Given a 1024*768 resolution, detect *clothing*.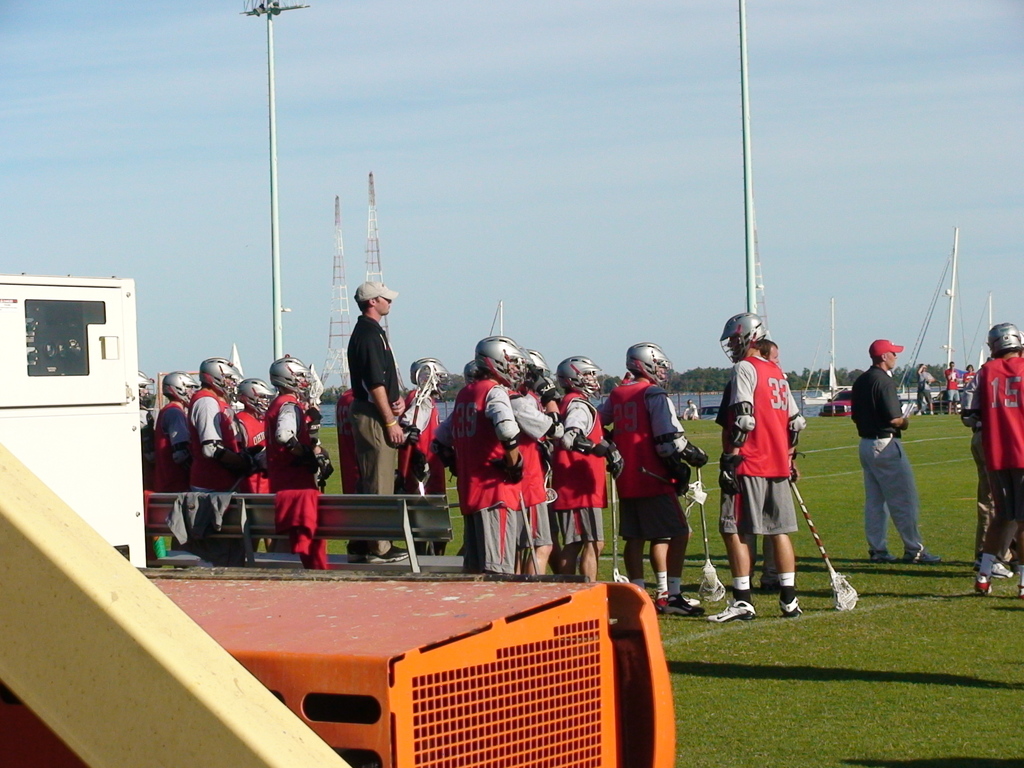
<bbox>352, 311, 413, 569</bbox>.
